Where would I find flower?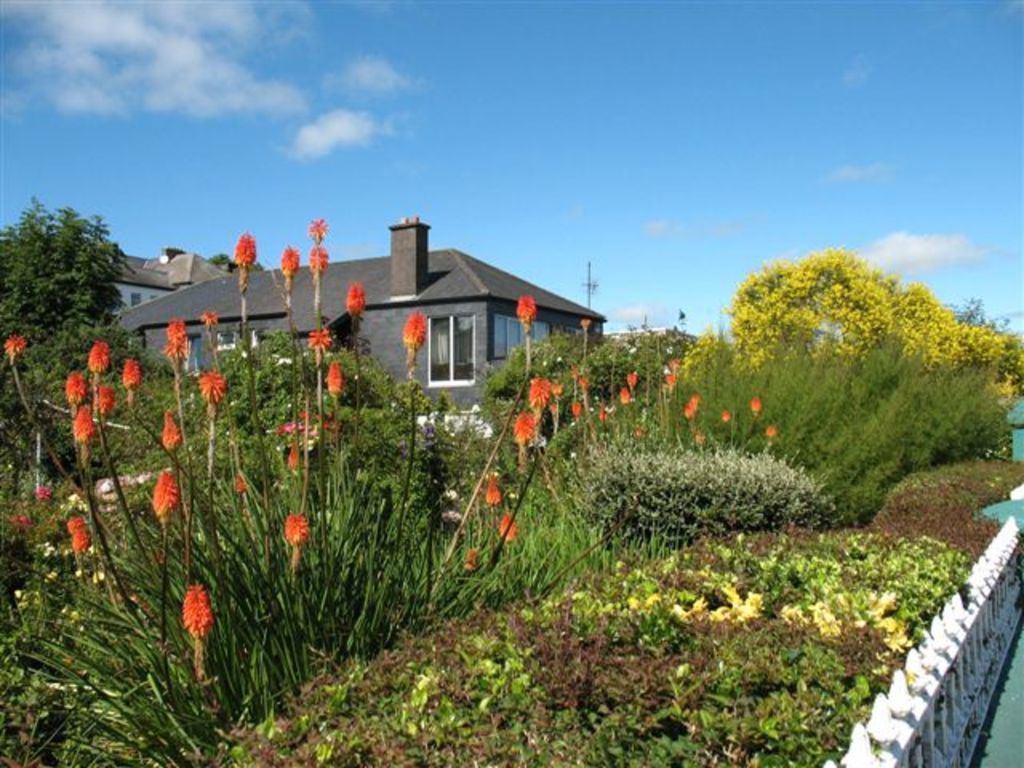
At (501,504,515,544).
